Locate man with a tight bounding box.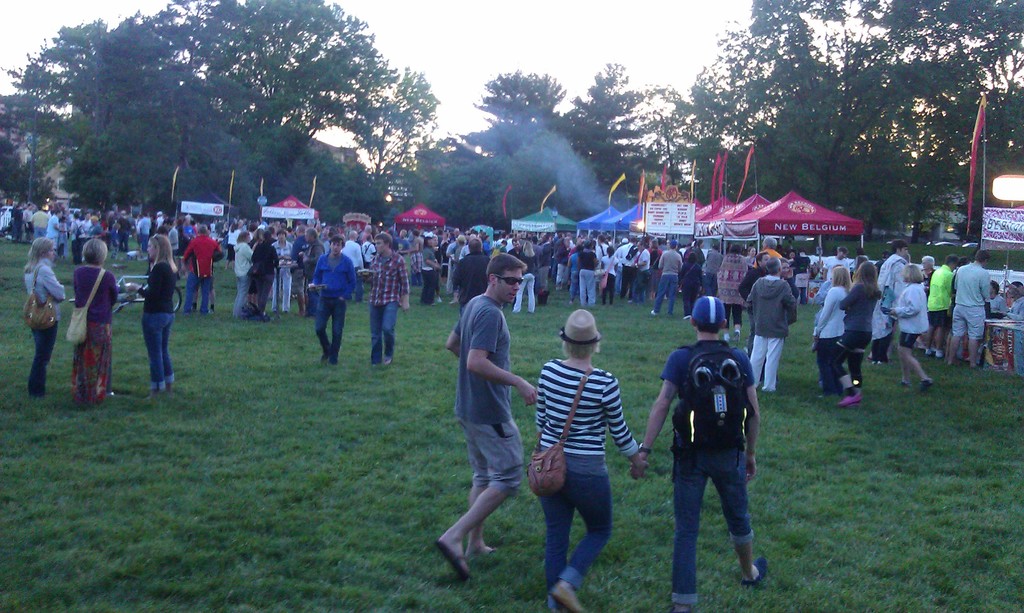
locate(436, 254, 540, 580).
